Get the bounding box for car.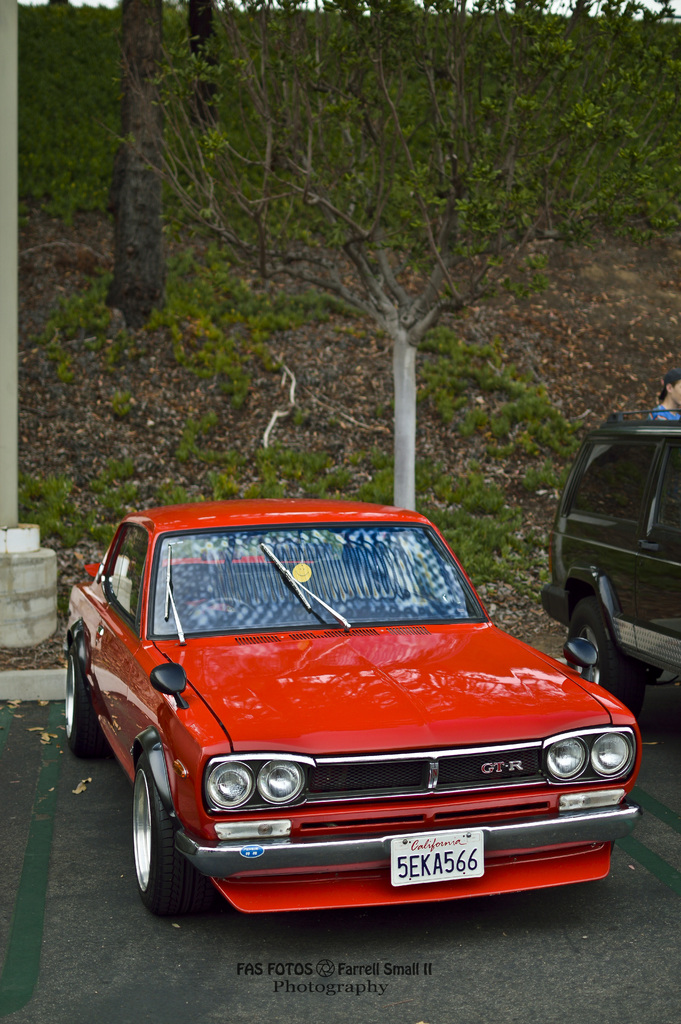
[x1=541, y1=408, x2=680, y2=712].
